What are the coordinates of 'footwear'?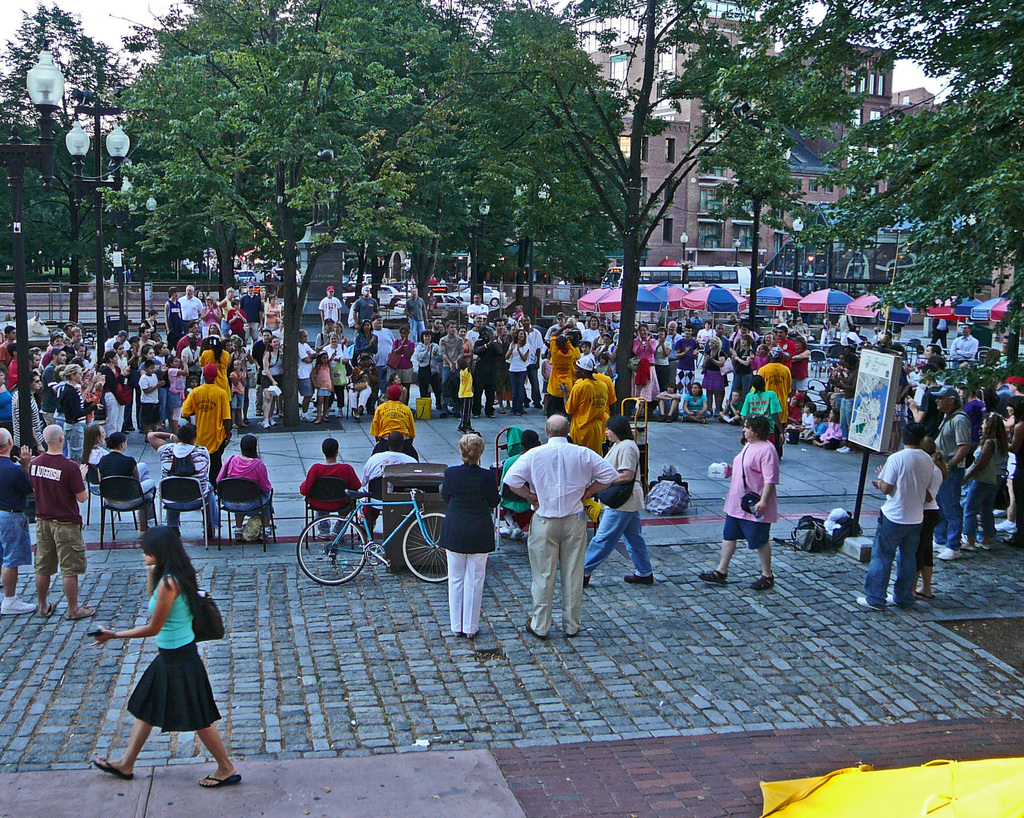
l=840, t=447, r=854, b=454.
